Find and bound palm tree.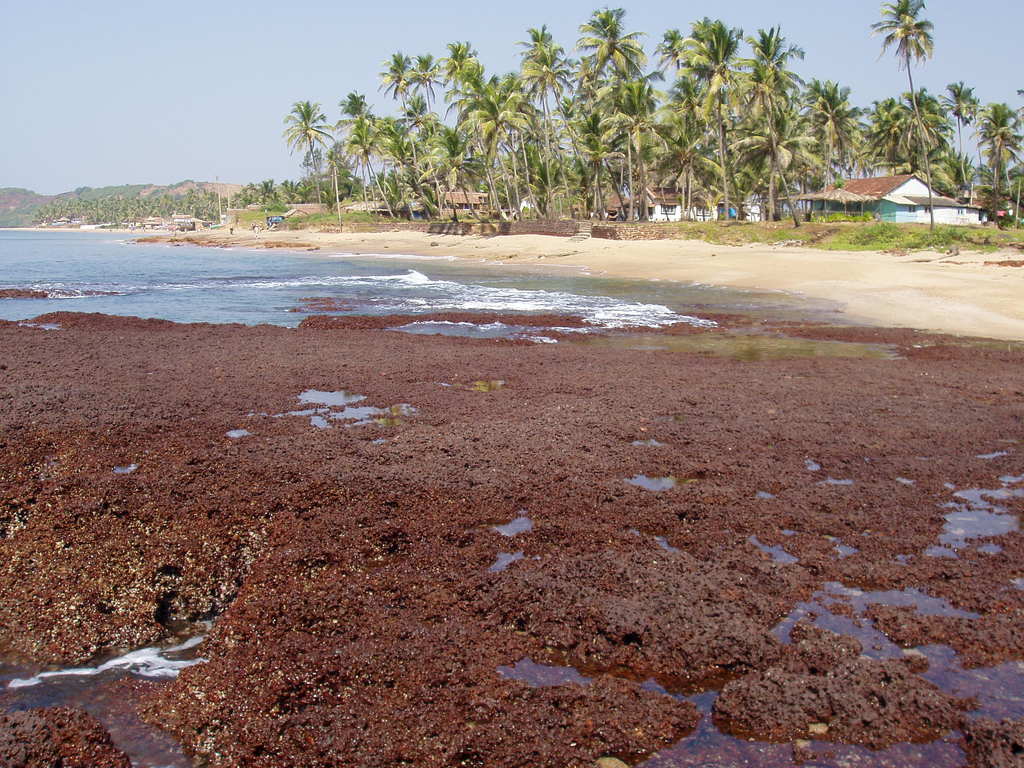
Bound: [left=463, top=85, right=507, bottom=183].
